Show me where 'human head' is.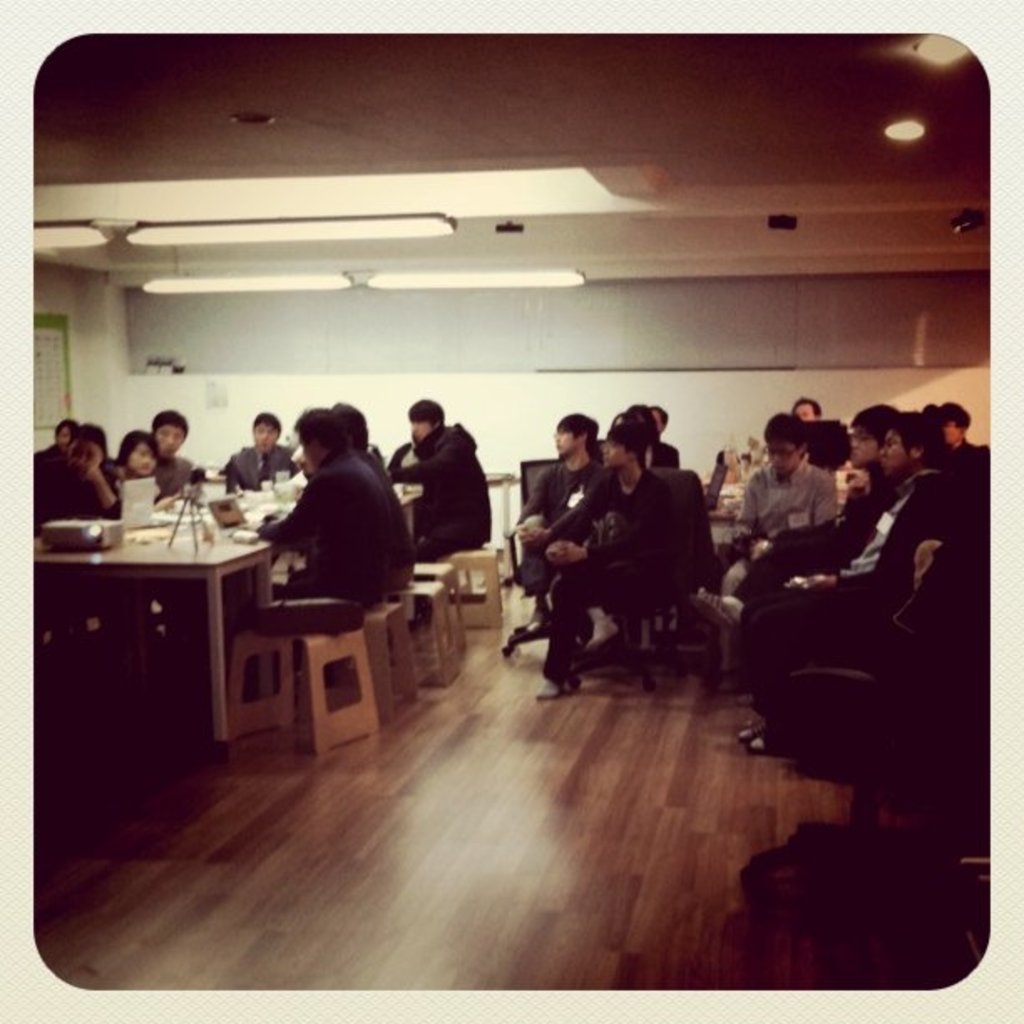
'human head' is at <bbox>763, 410, 813, 479</bbox>.
